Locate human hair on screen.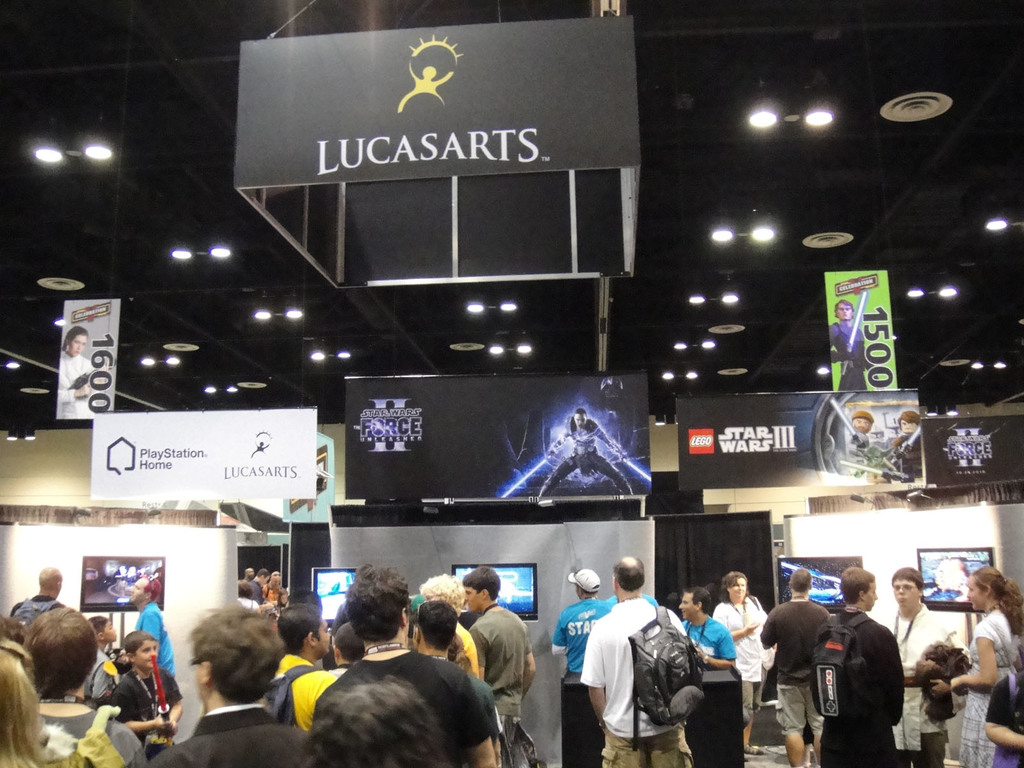
On screen at box=[415, 604, 458, 650].
